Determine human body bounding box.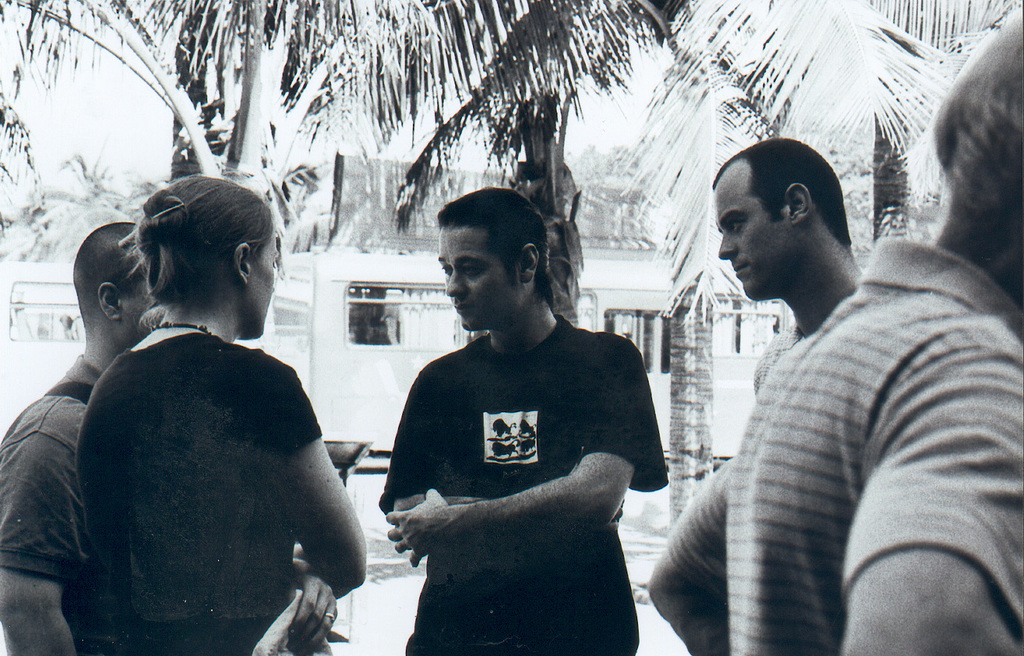
Determined: 646,217,1023,655.
